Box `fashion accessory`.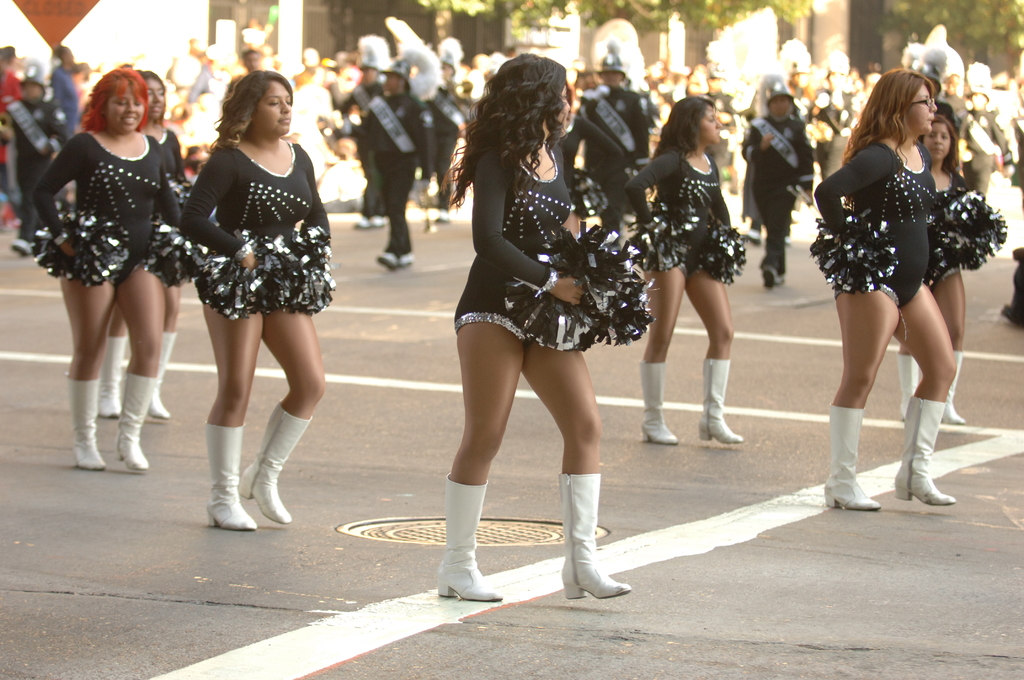
locate(822, 404, 883, 512).
